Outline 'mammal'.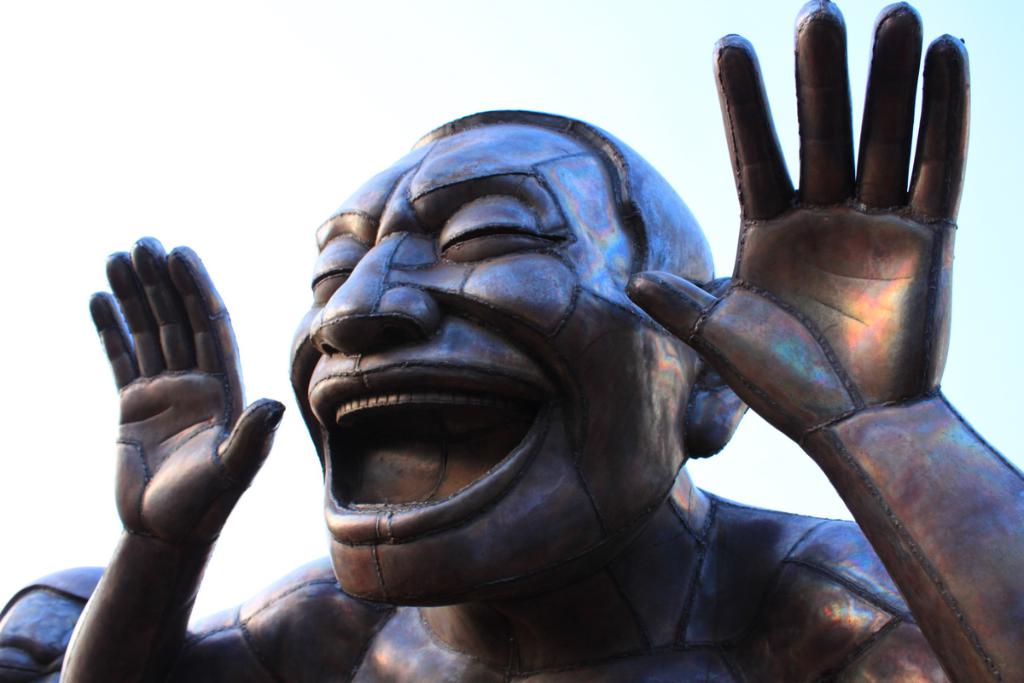
Outline: [x1=59, y1=0, x2=1020, y2=682].
